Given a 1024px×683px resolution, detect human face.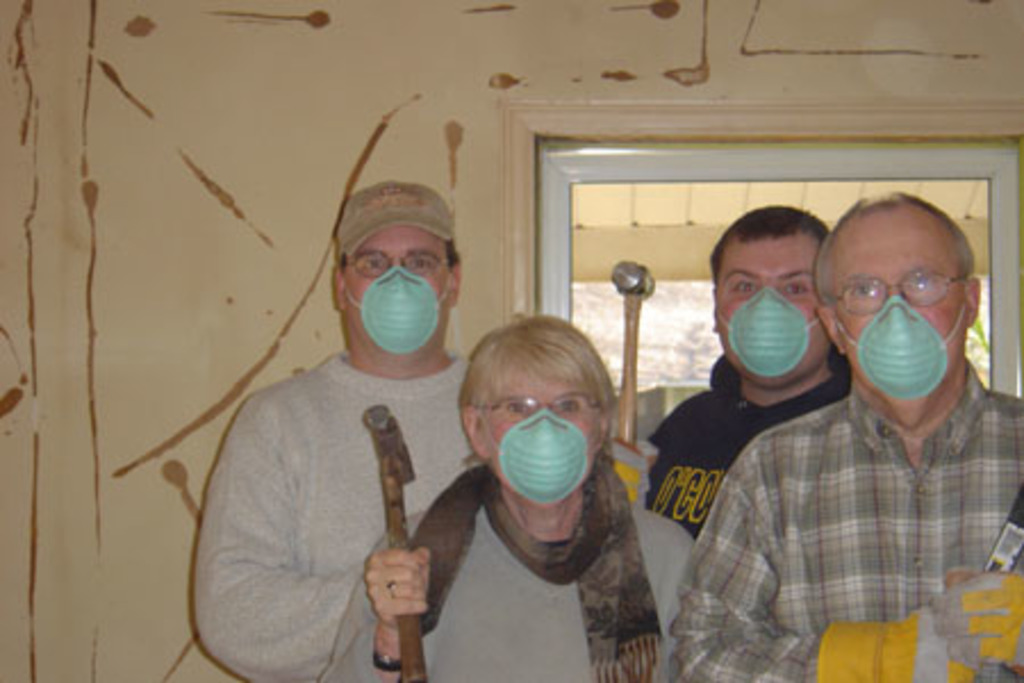
pyautogui.locateOnScreen(712, 232, 826, 389).
